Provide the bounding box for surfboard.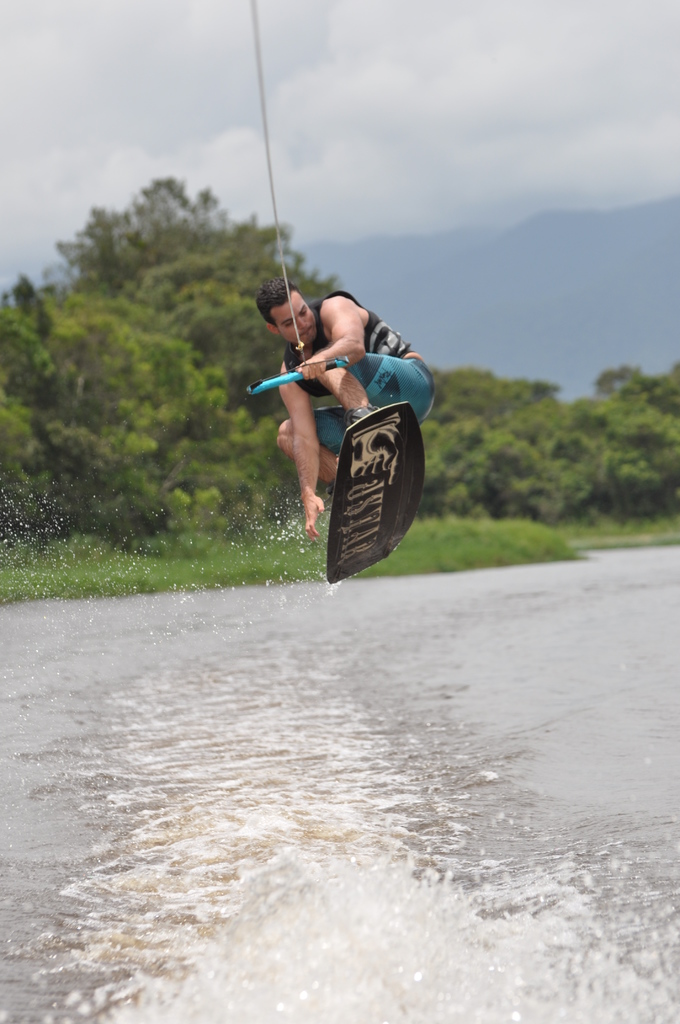
rect(328, 402, 422, 583).
